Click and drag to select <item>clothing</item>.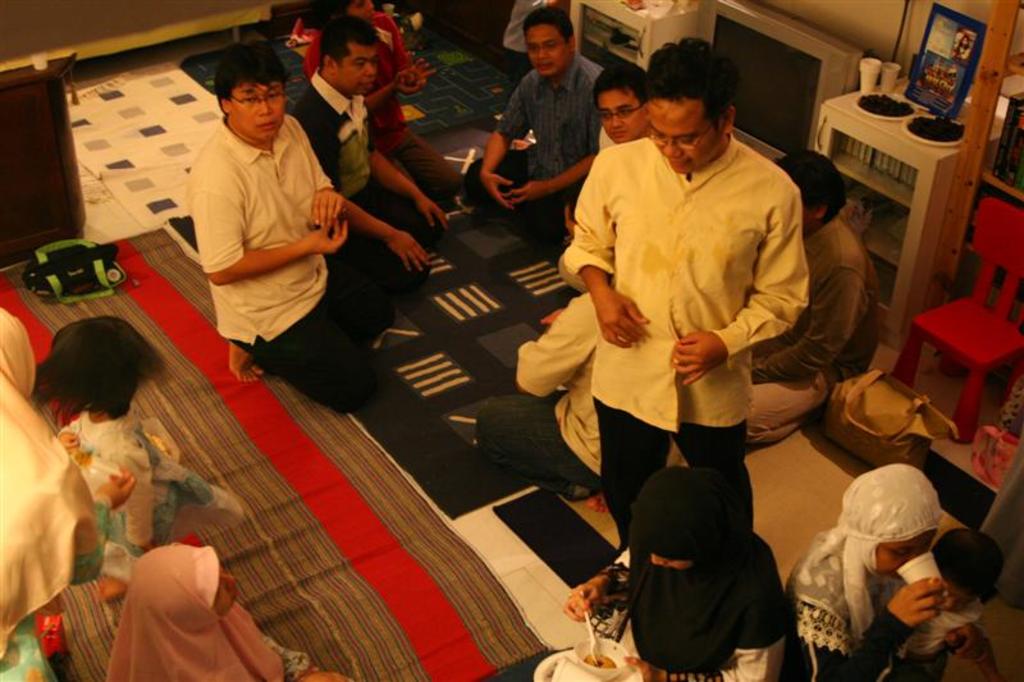
Selection: <region>262, 256, 401, 407</region>.
